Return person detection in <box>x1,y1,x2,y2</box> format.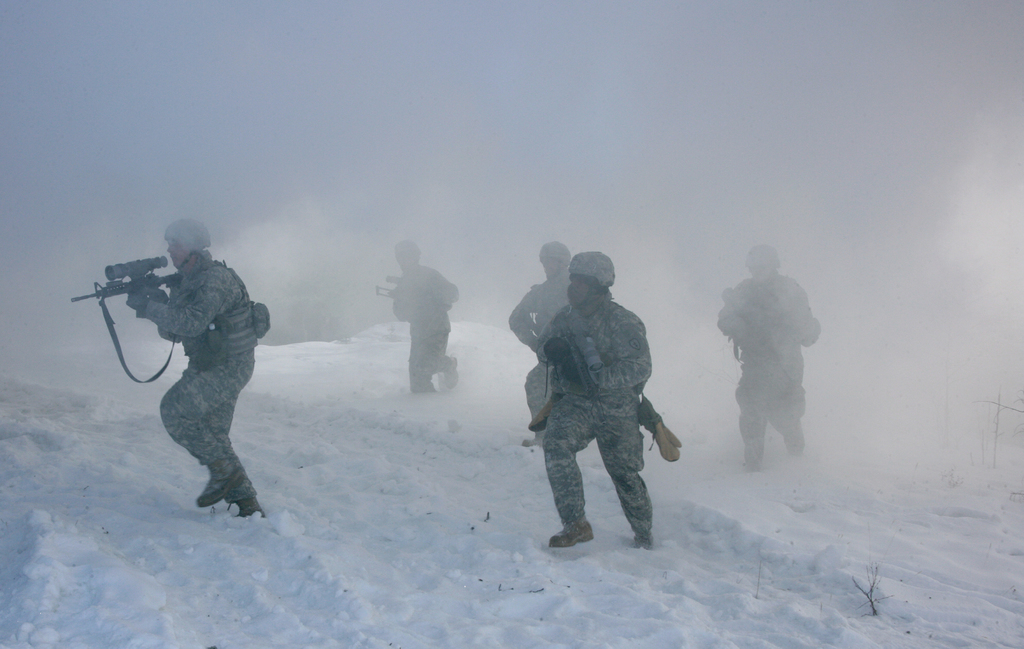
<box>121,216,266,518</box>.
